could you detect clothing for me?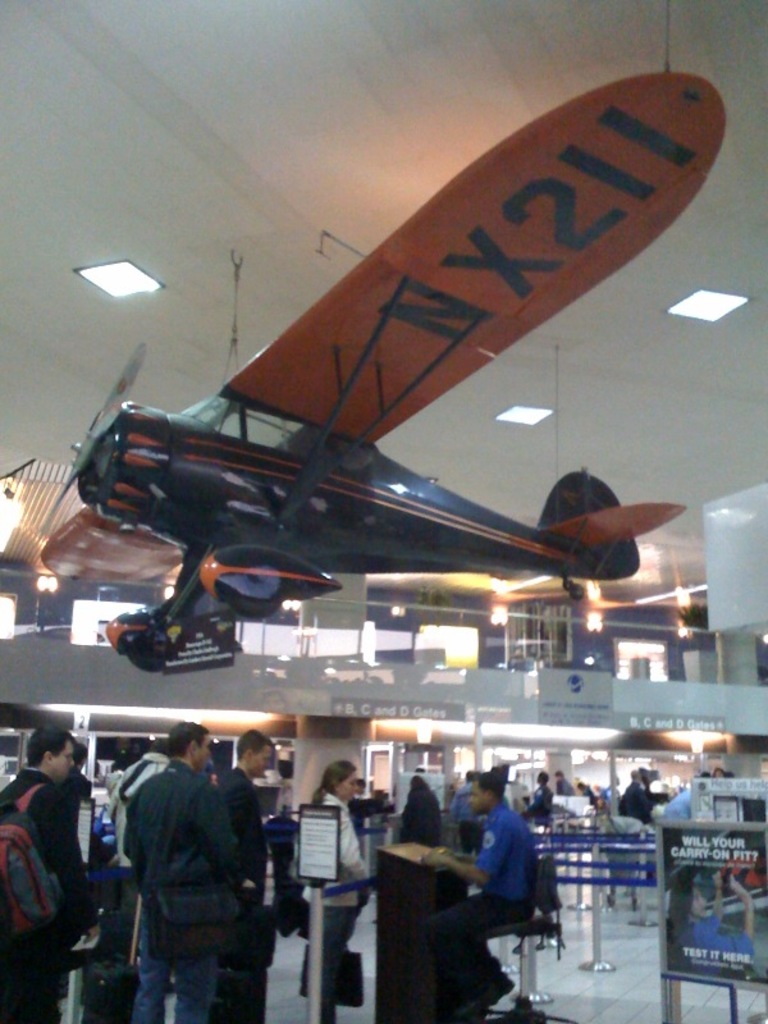
Detection result: bbox(310, 790, 369, 1006).
